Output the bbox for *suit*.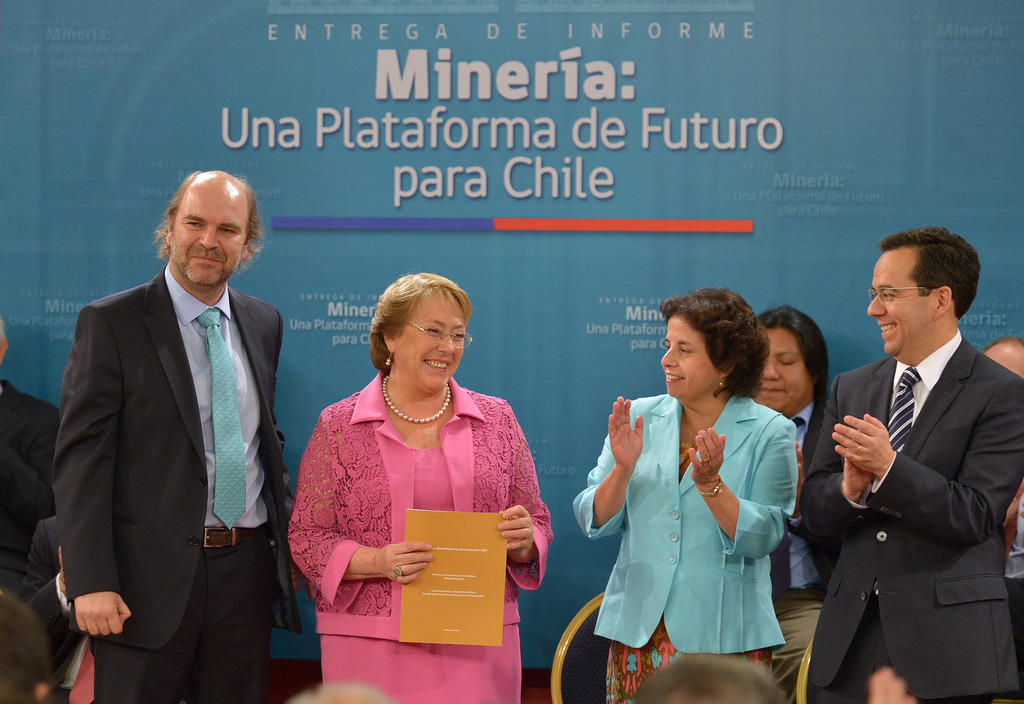
(x1=0, y1=381, x2=56, y2=598).
